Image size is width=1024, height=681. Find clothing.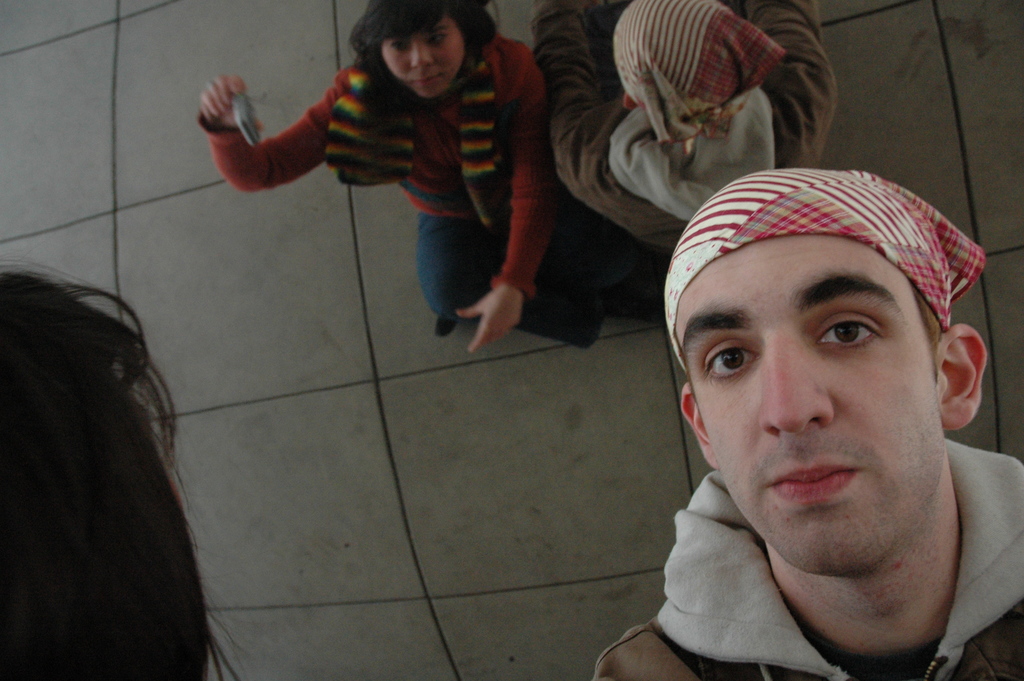
193, 10, 598, 378.
